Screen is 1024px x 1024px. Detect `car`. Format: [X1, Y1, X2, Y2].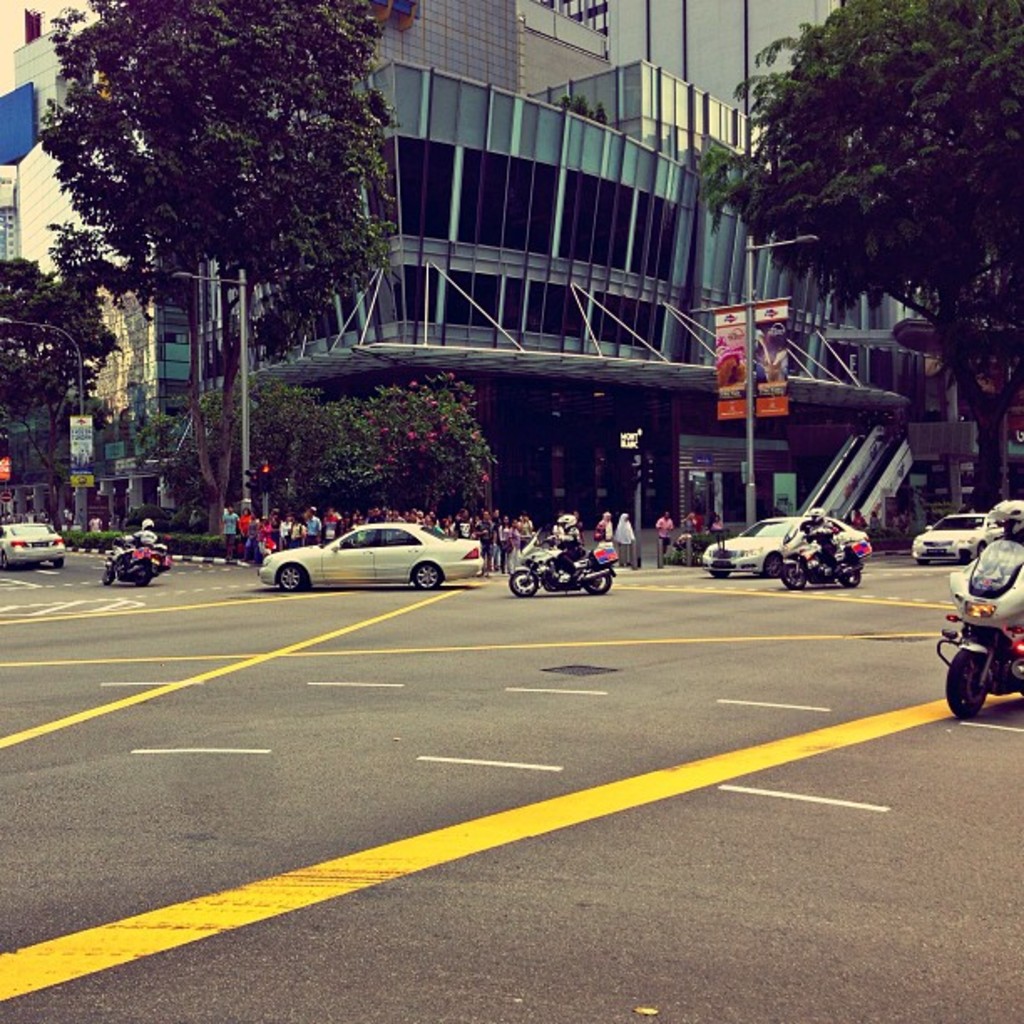
[261, 514, 492, 596].
